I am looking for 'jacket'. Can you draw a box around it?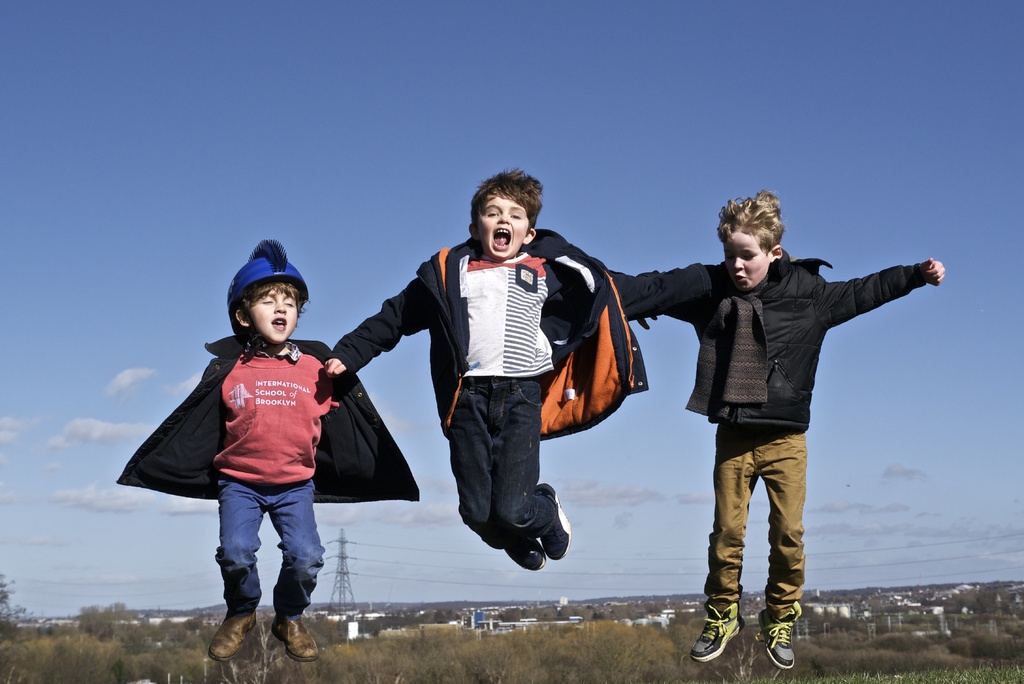
Sure, the bounding box is region(116, 331, 421, 504).
